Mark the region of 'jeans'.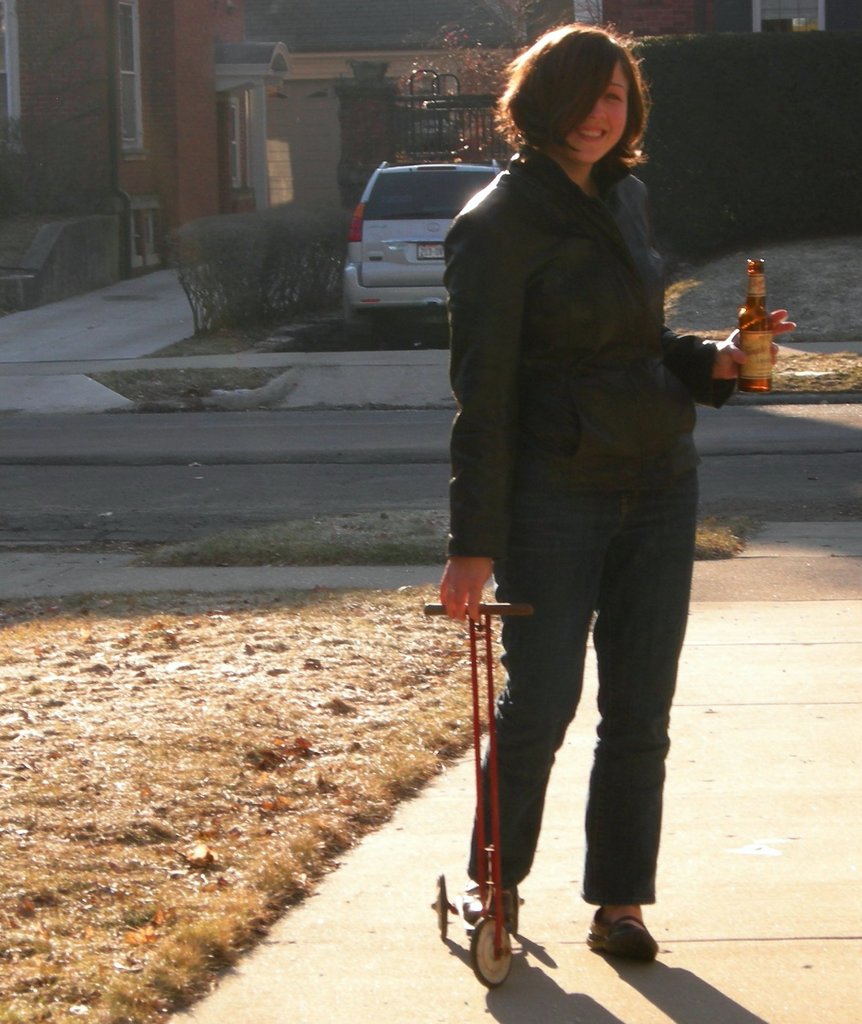
Region: (left=433, top=475, right=724, bottom=908).
